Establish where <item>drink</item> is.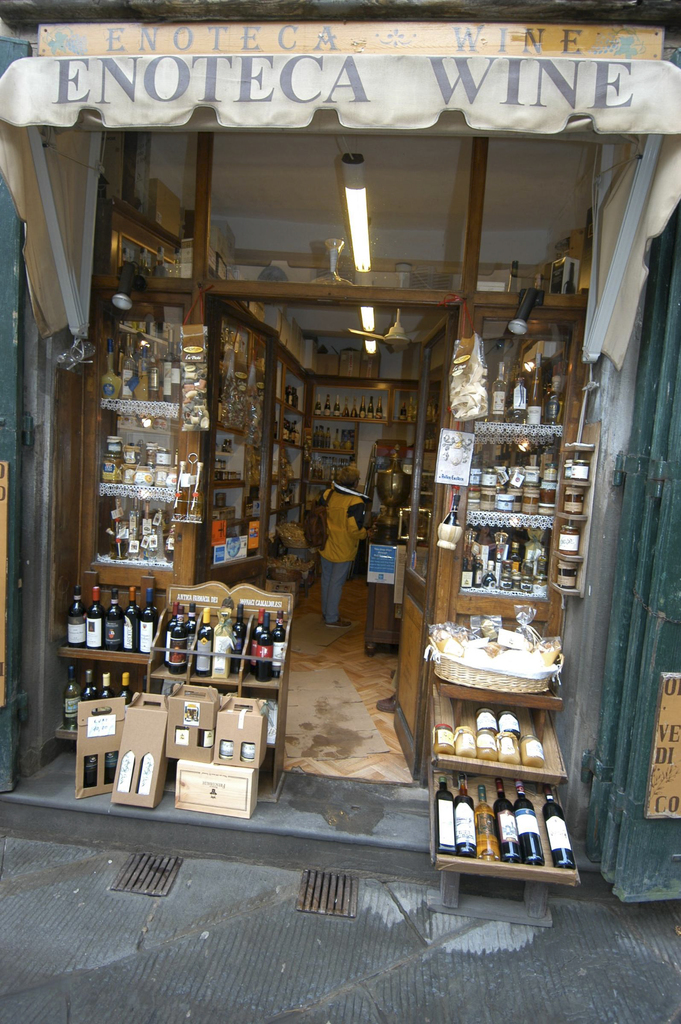
Established at (left=116, top=675, right=135, bottom=713).
